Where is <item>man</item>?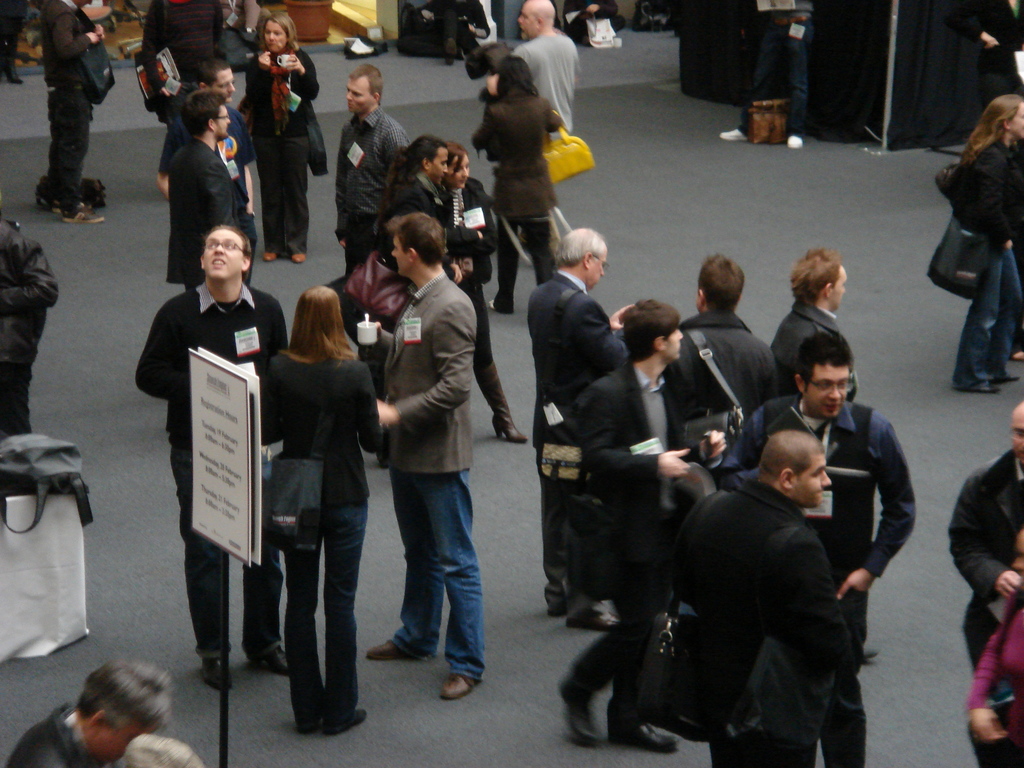
pyautogui.locateOnScreen(669, 246, 781, 442).
